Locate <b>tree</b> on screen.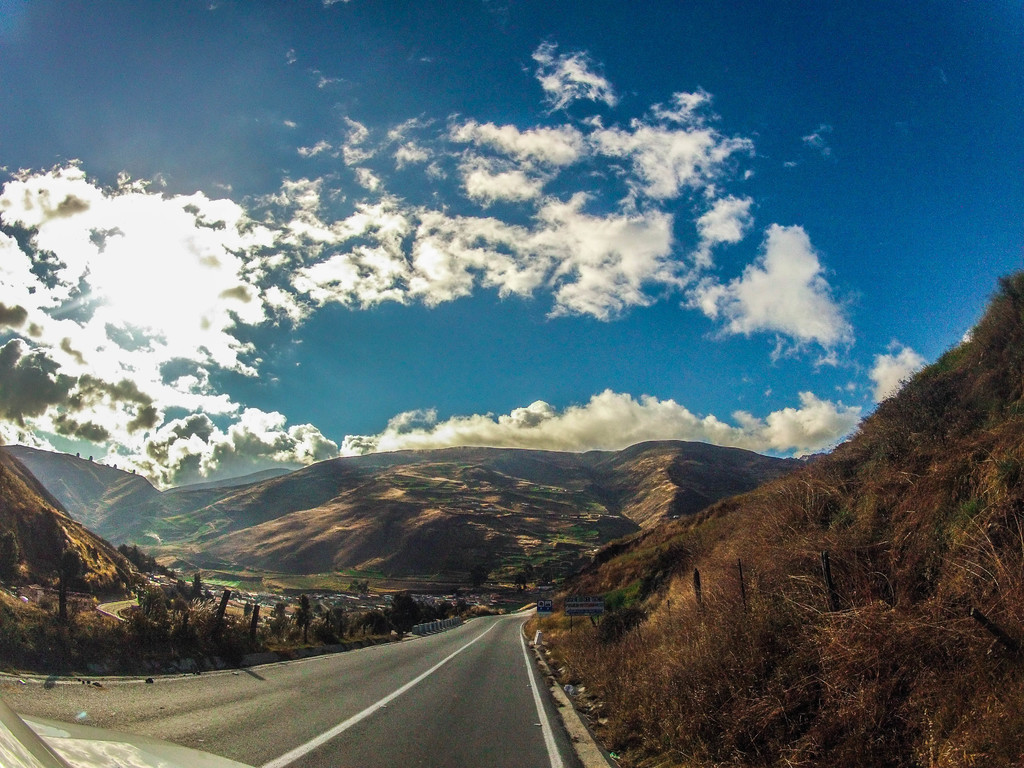
On screen at x1=345 y1=579 x2=369 y2=597.
